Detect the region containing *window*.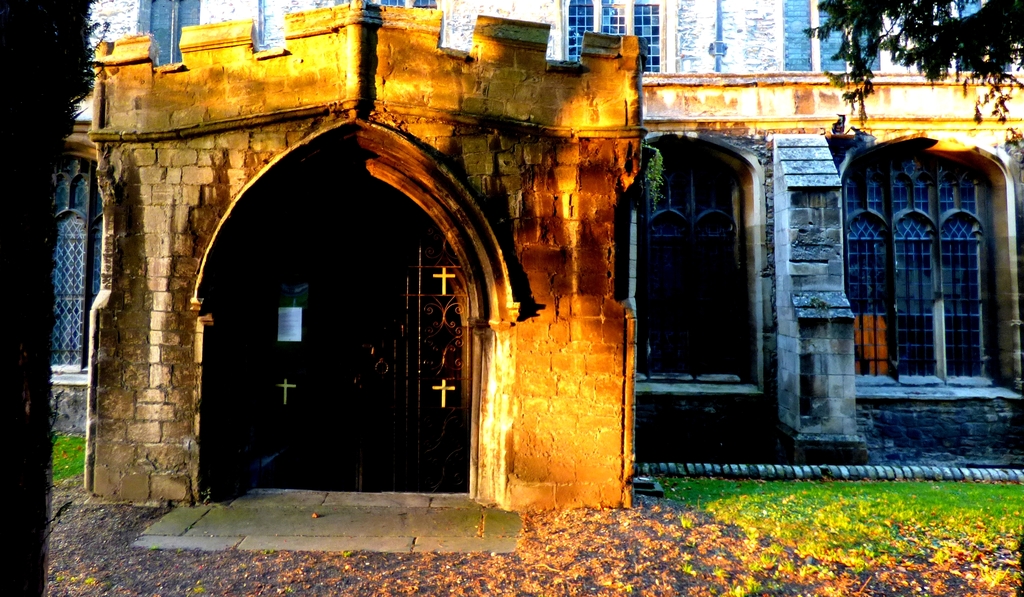
detection(52, 158, 97, 377).
